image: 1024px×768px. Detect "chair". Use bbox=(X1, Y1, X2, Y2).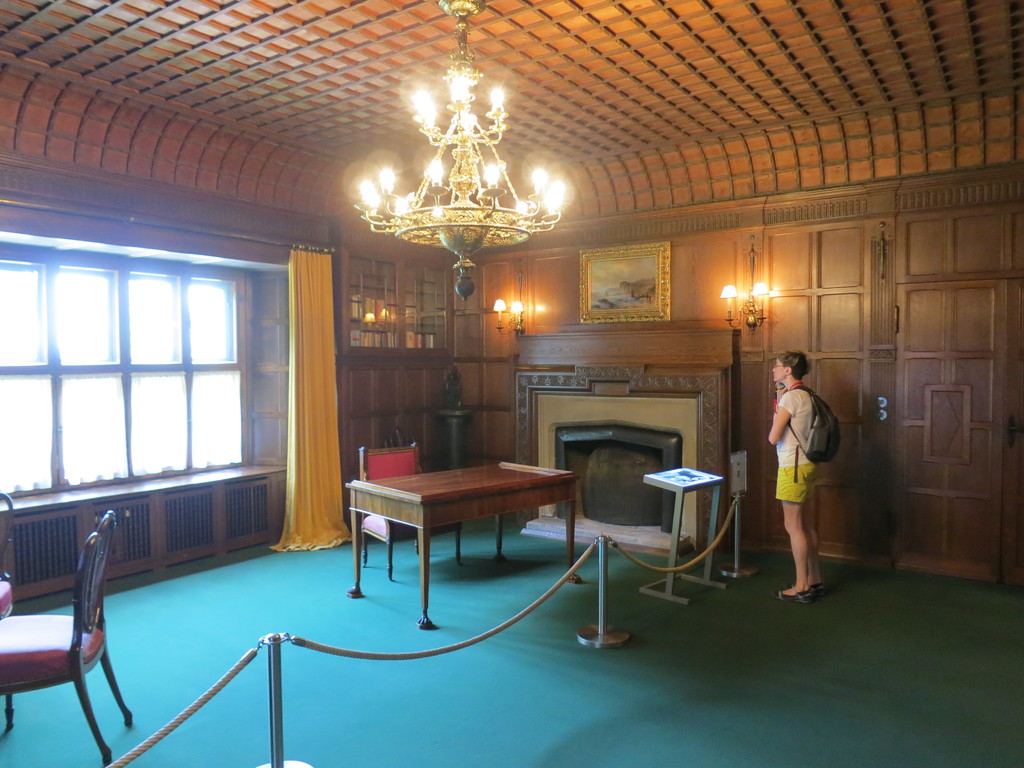
bbox=(0, 486, 17, 730).
